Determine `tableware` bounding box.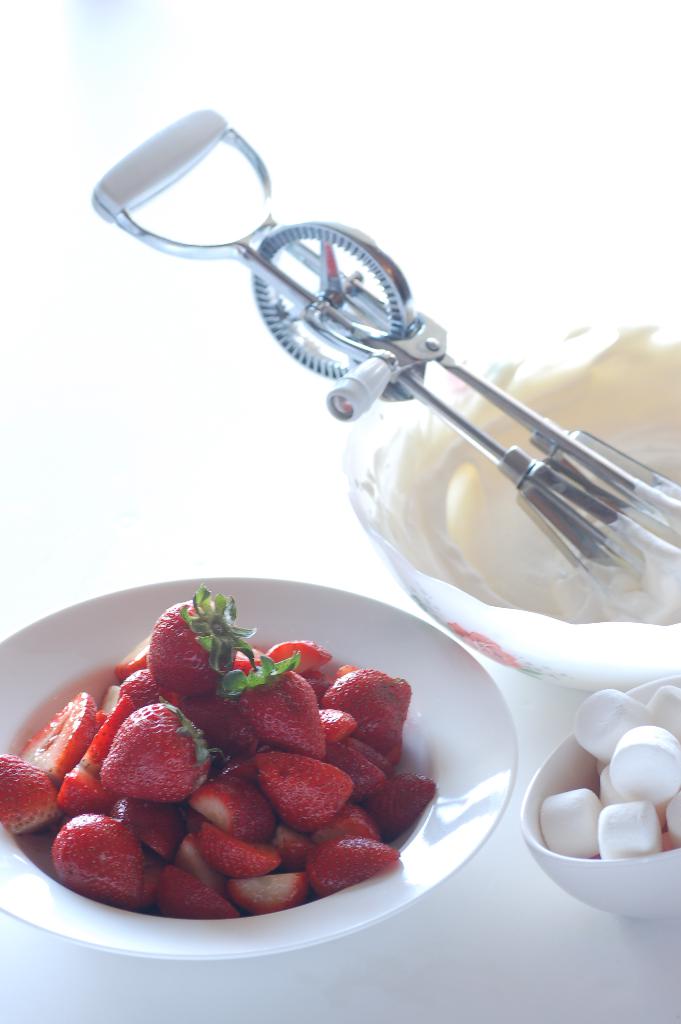
Determined: 349, 310, 680, 694.
